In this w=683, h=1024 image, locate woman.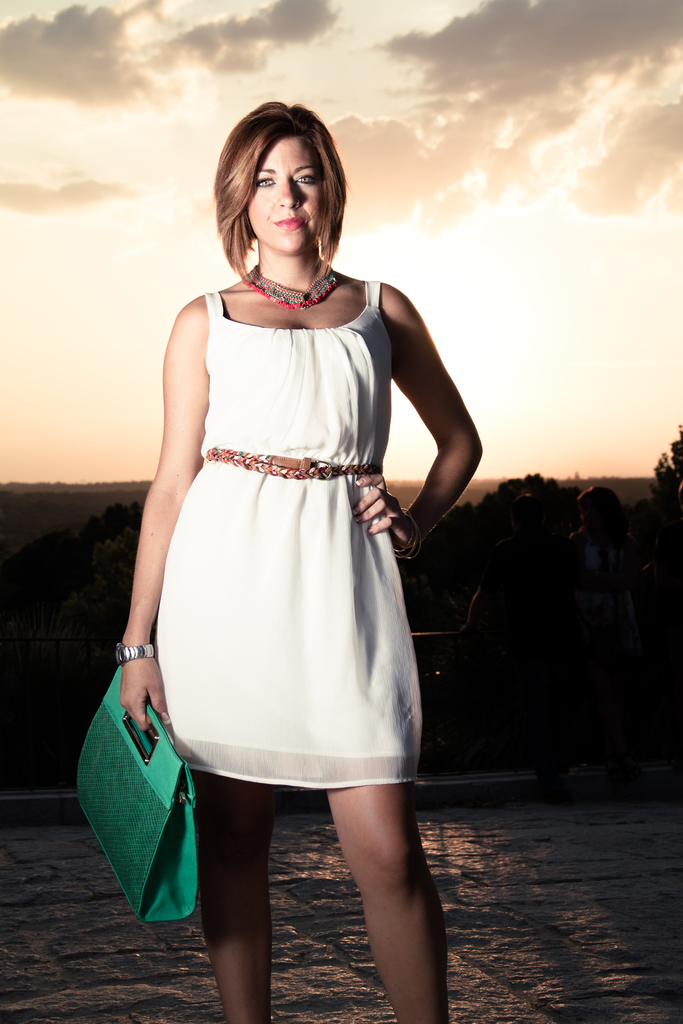
Bounding box: select_region(101, 93, 490, 1022).
